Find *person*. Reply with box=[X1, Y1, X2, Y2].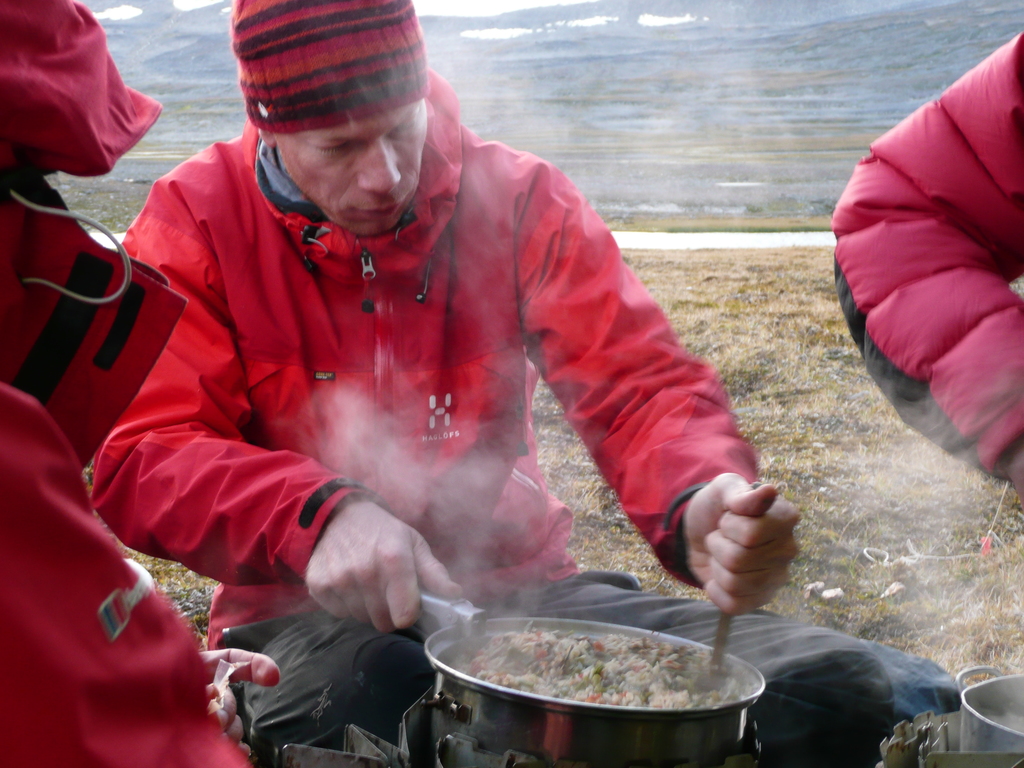
box=[86, 0, 894, 767].
